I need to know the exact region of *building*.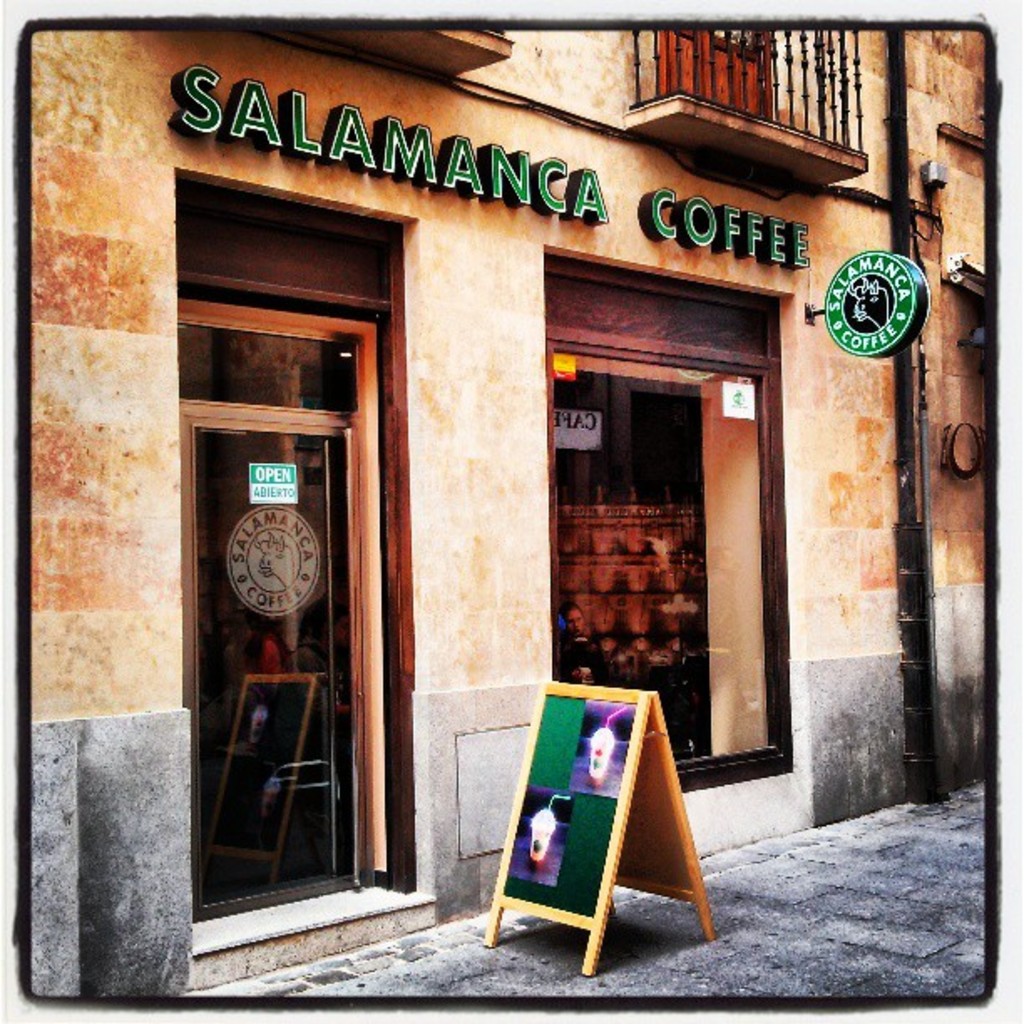
Region: bbox=(28, 23, 987, 996).
